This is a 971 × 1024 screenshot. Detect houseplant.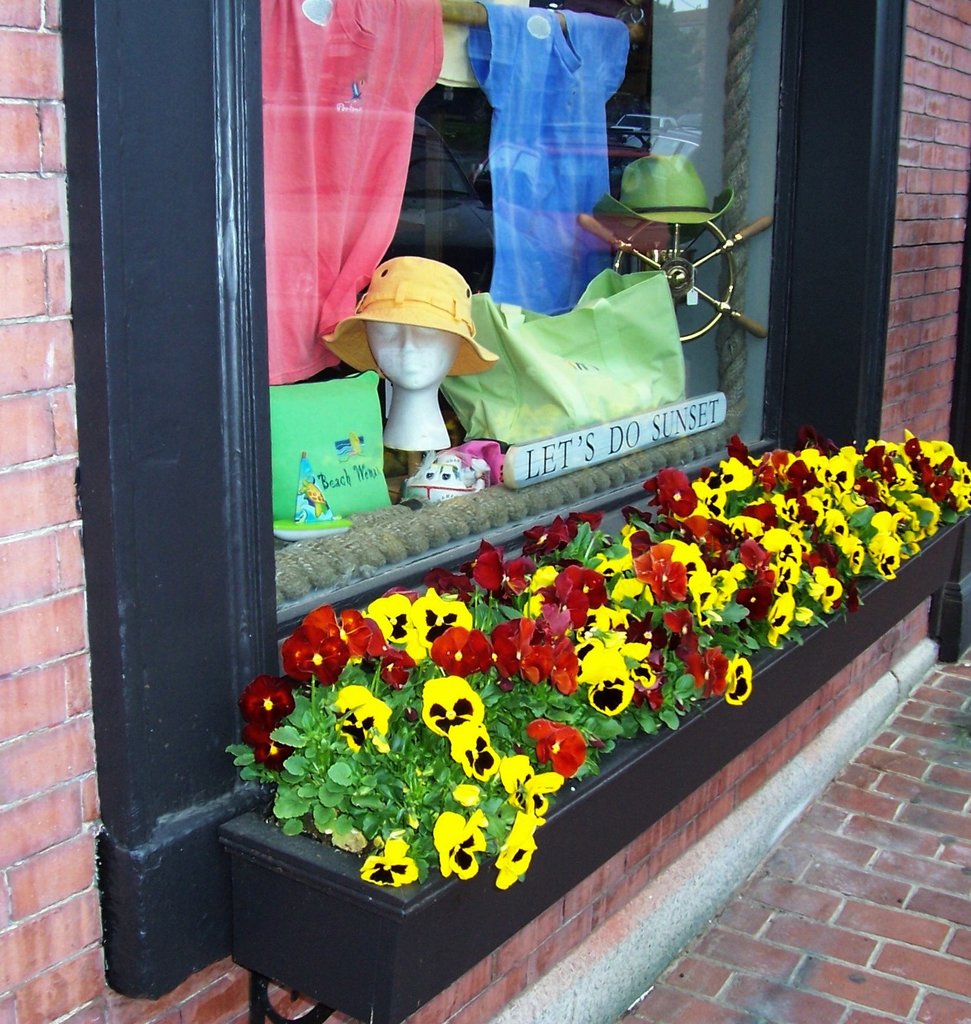
{"x1": 215, "y1": 431, "x2": 970, "y2": 1023}.
